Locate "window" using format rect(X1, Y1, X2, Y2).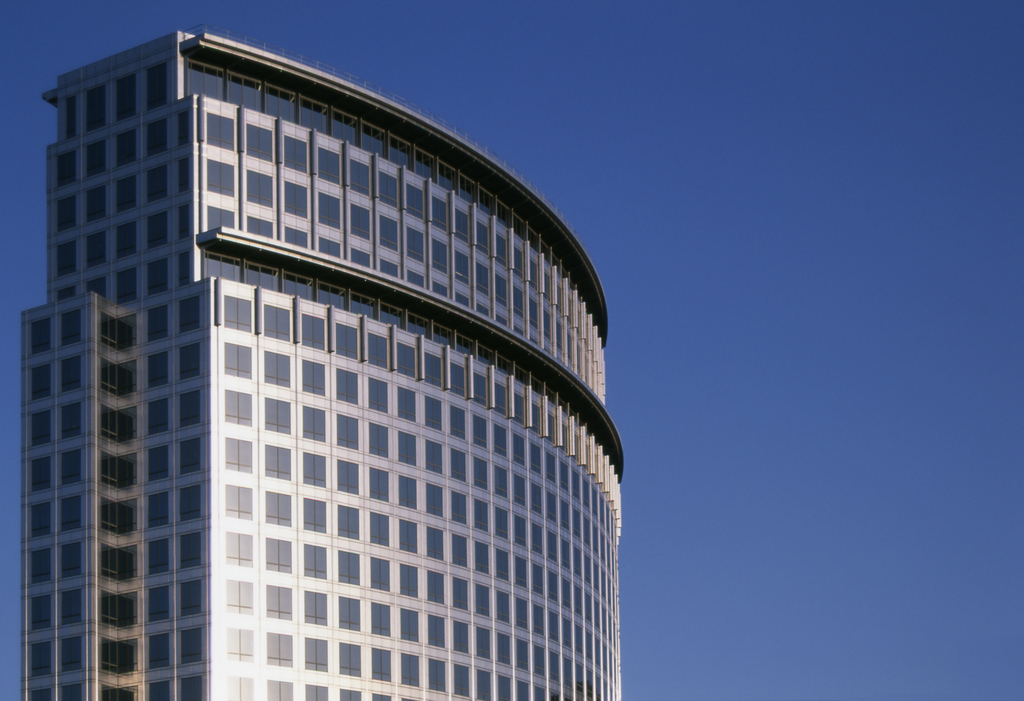
rect(80, 89, 103, 124).
